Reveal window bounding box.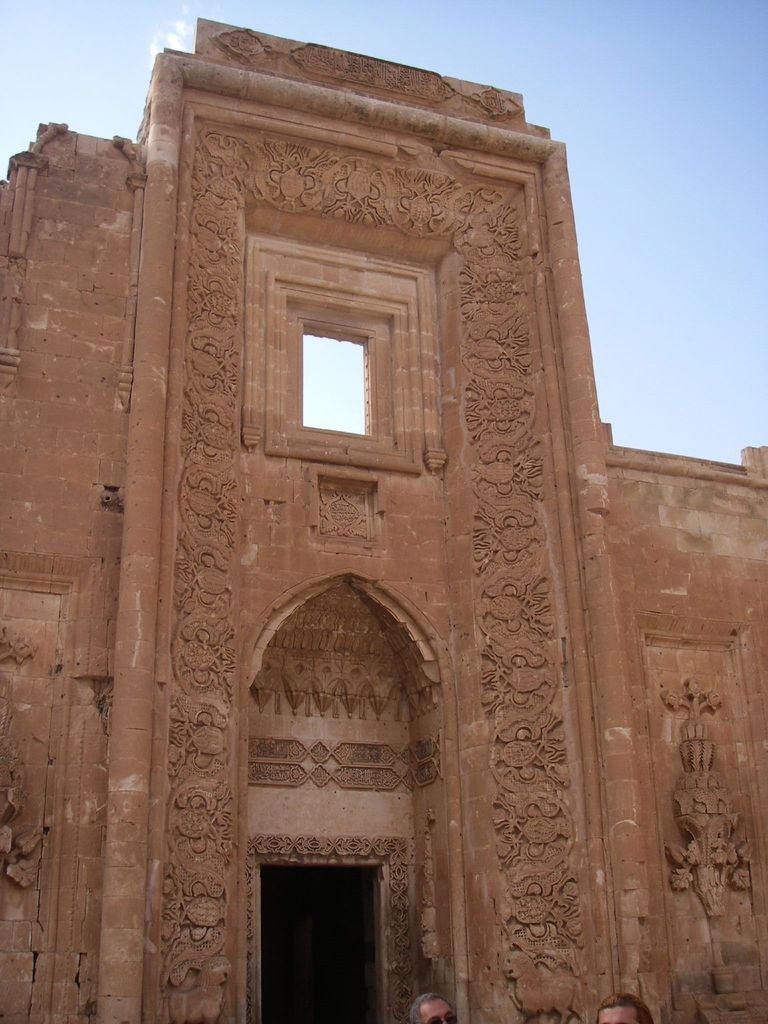
Revealed: 296/330/373/429.
